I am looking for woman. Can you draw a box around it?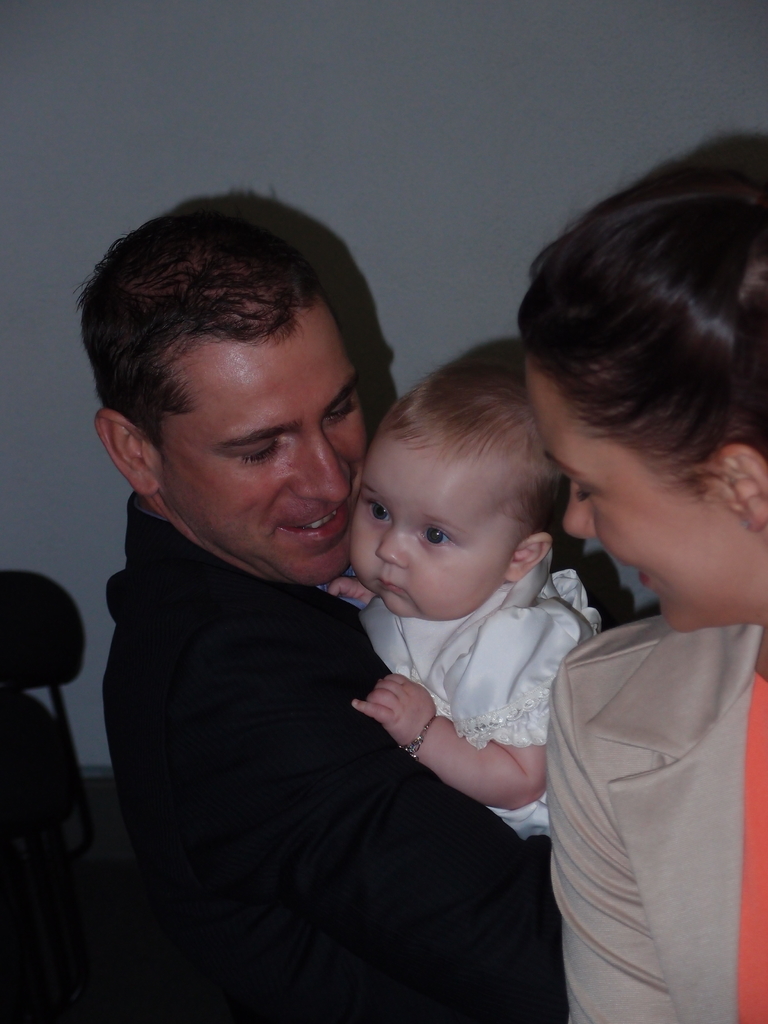
Sure, the bounding box is 504, 221, 767, 1023.
